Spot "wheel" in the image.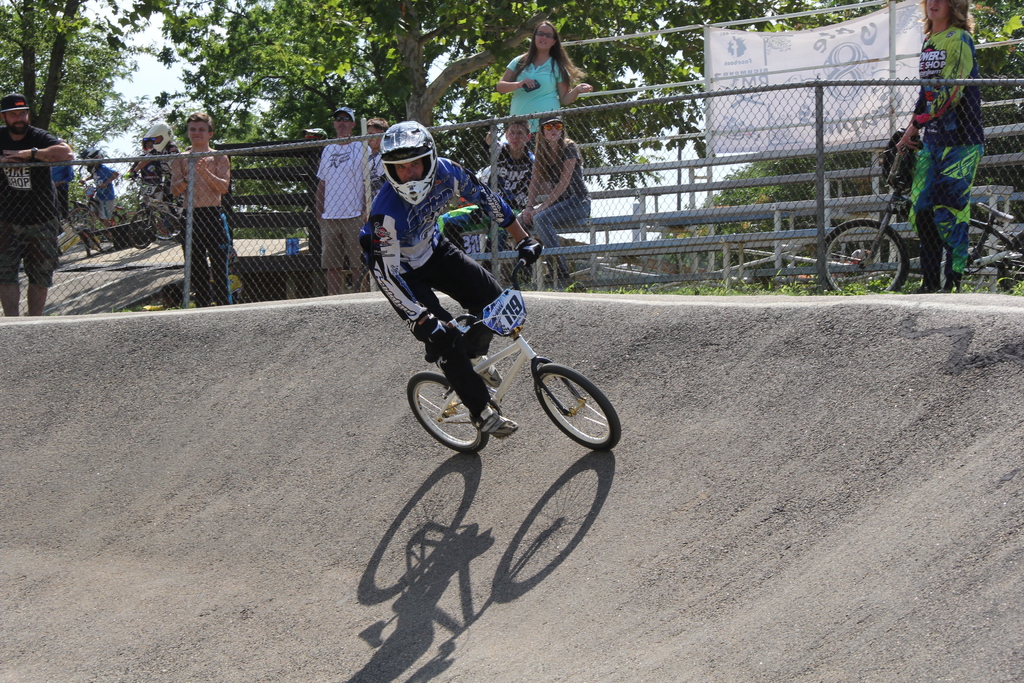
"wheel" found at [left=401, top=370, right=492, bottom=454].
